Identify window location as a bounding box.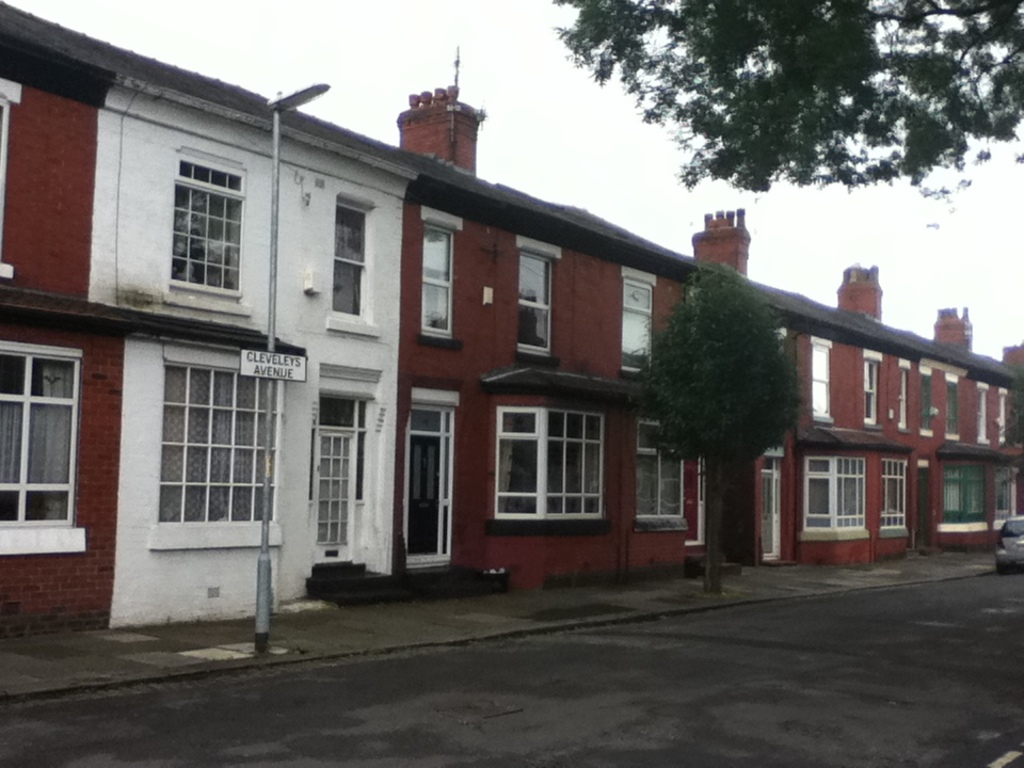
(951, 374, 962, 439).
